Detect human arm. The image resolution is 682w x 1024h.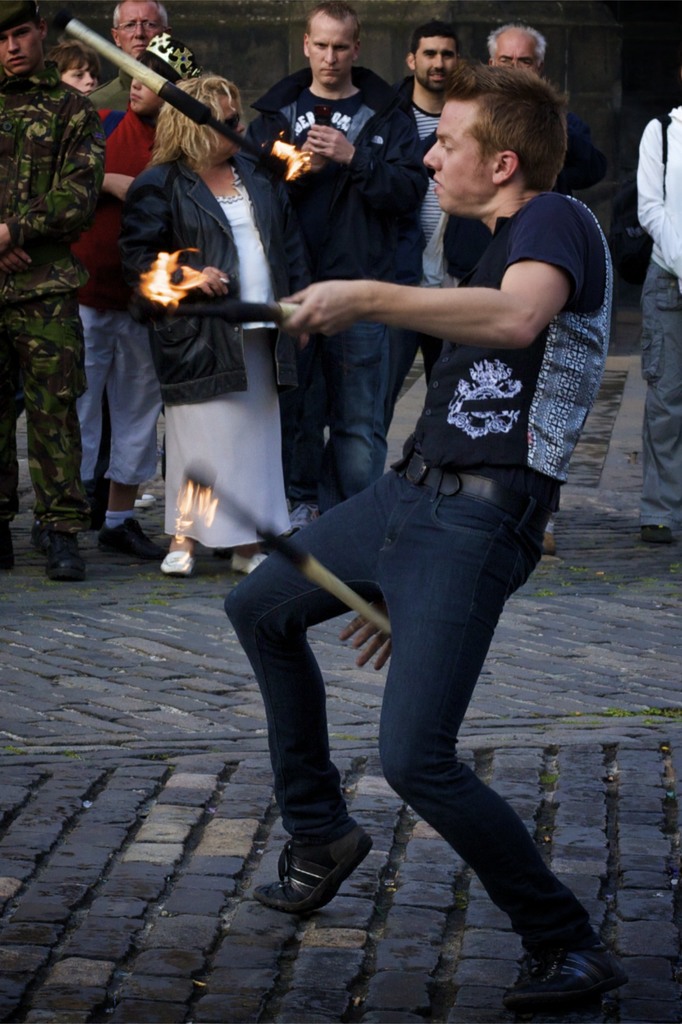
select_region(334, 472, 560, 680).
